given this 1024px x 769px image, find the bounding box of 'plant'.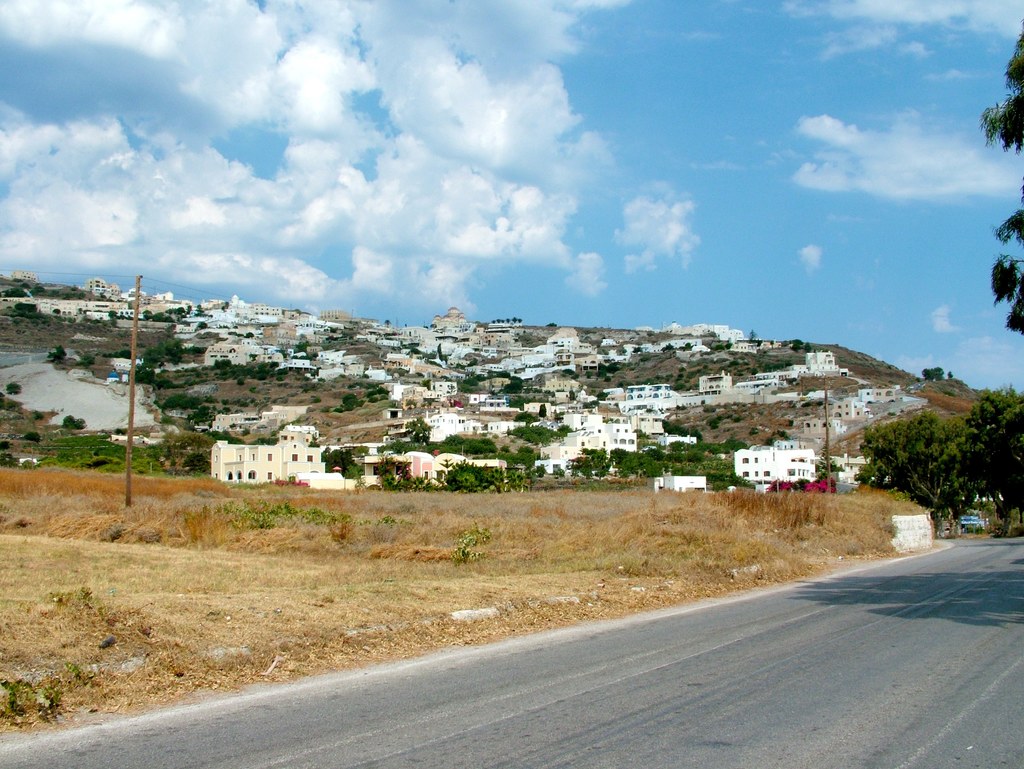
pyautogui.locateOnScreen(232, 497, 358, 528).
